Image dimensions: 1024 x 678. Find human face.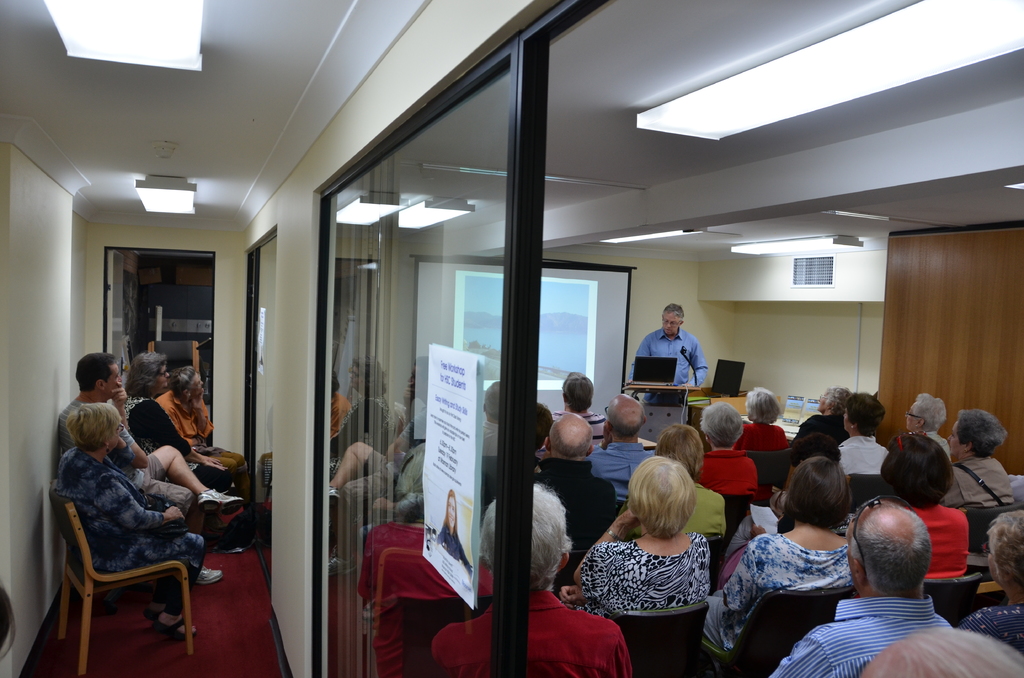
x1=902 y1=410 x2=929 y2=440.
